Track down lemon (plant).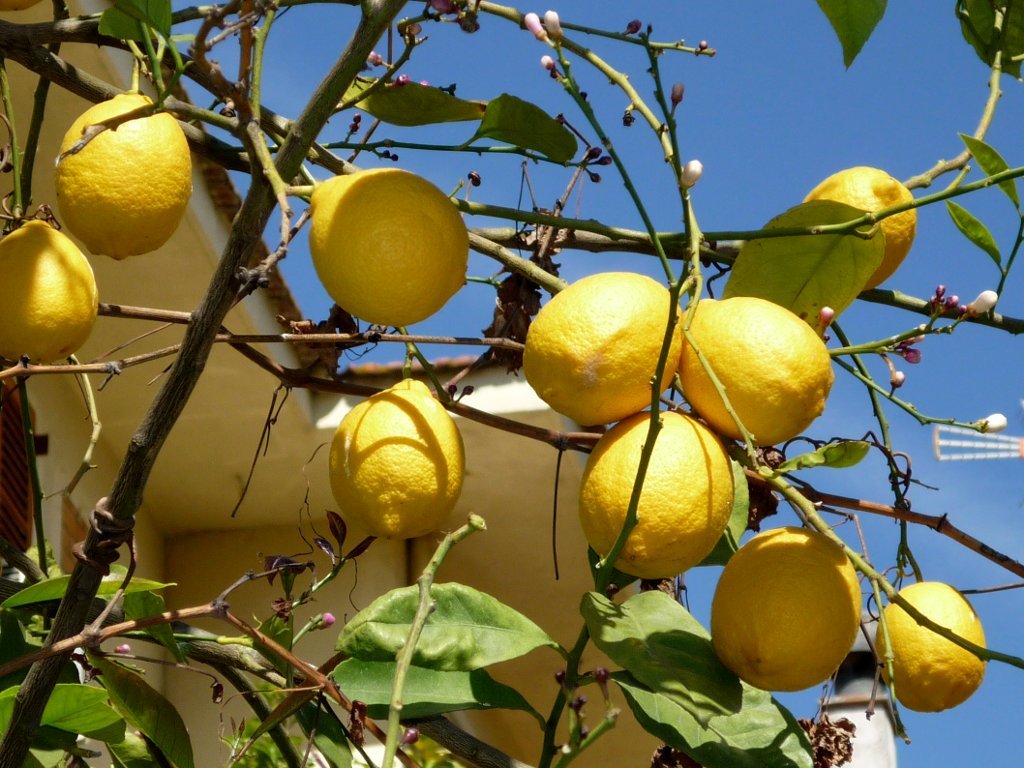
Tracked to 306, 161, 472, 325.
